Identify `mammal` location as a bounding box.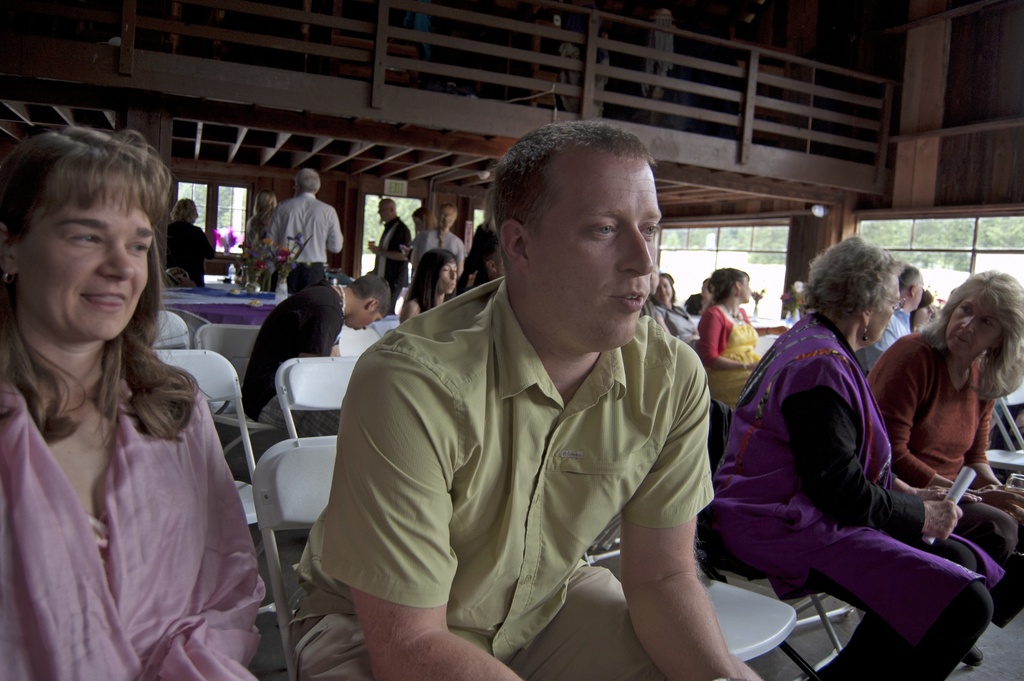
detection(856, 261, 926, 372).
